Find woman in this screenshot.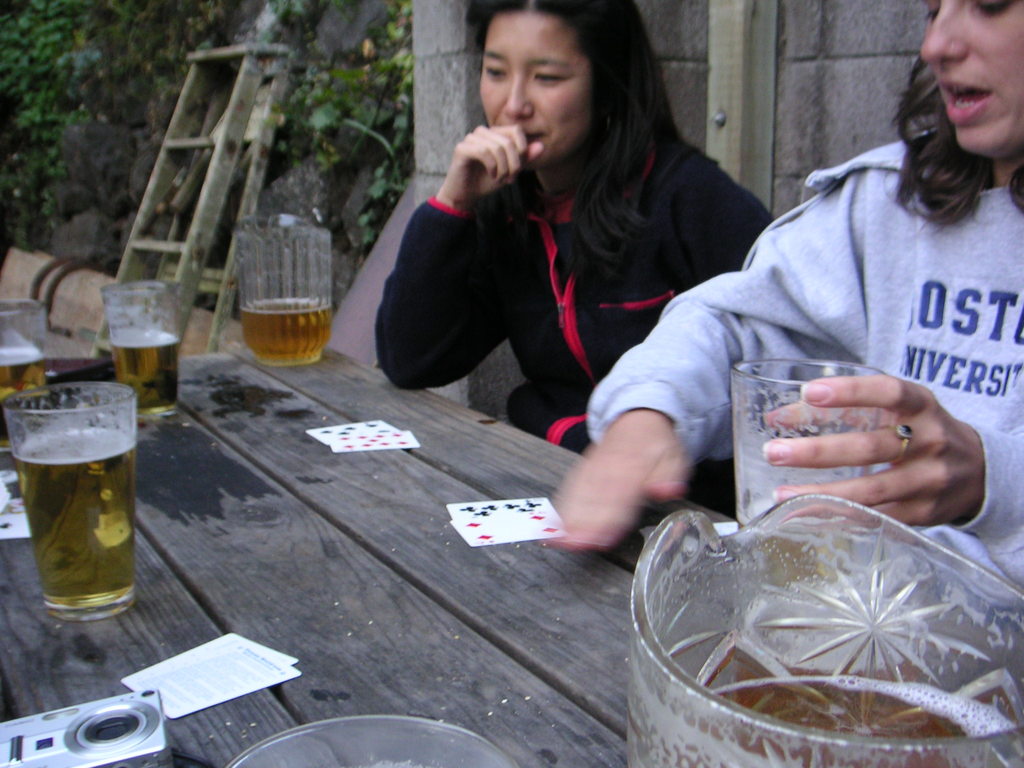
The bounding box for woman is x1=541 y1=0 x2=1023 y2=602.
